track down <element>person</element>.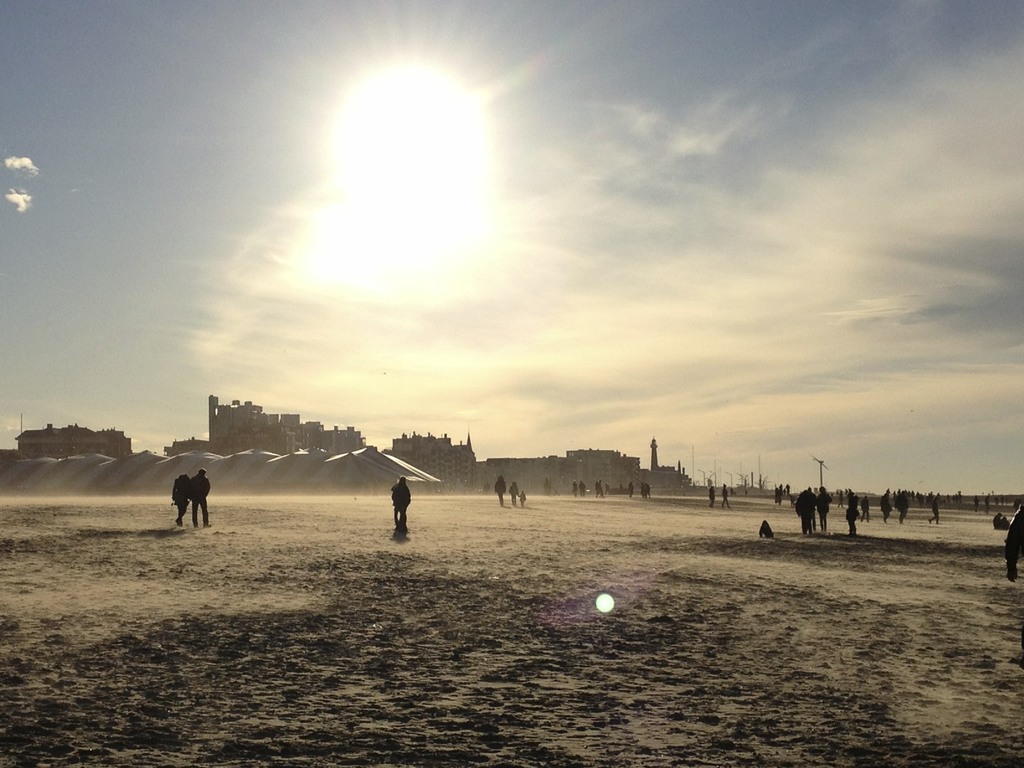
Tracked to x1=545 y1=475 x2=551 y2=496.
